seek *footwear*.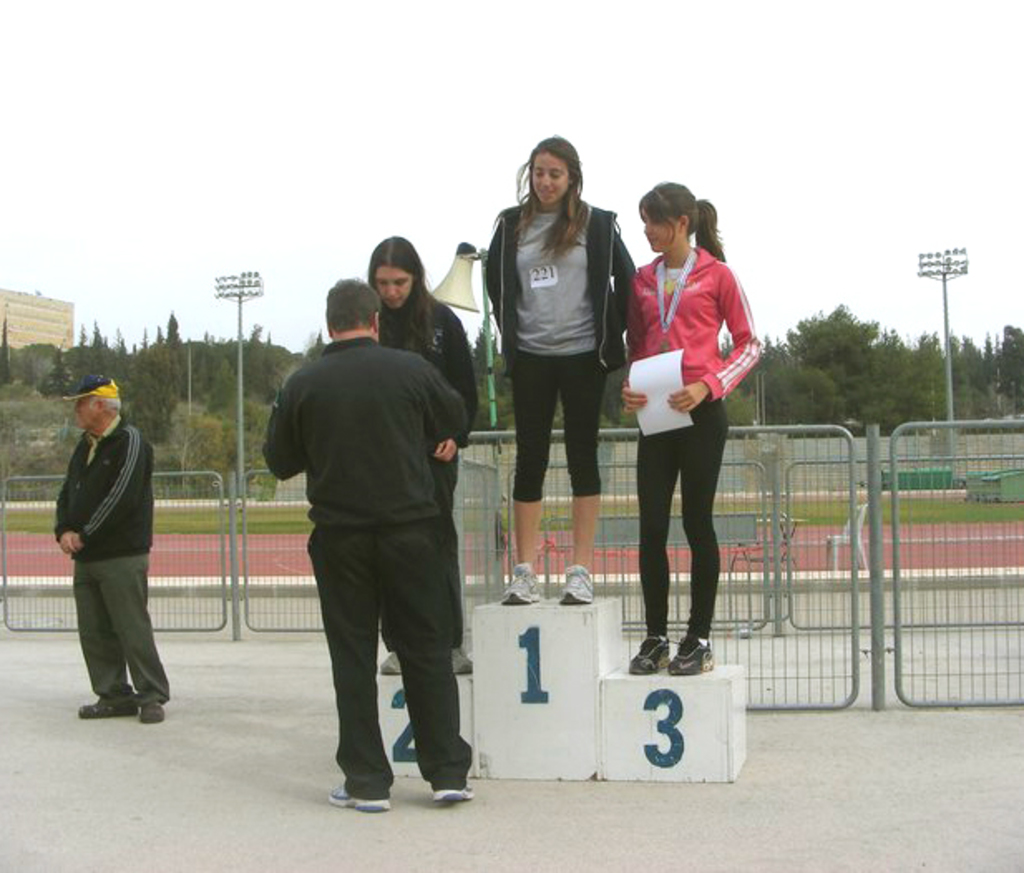
bbox=(139, 702, 164, 724).
